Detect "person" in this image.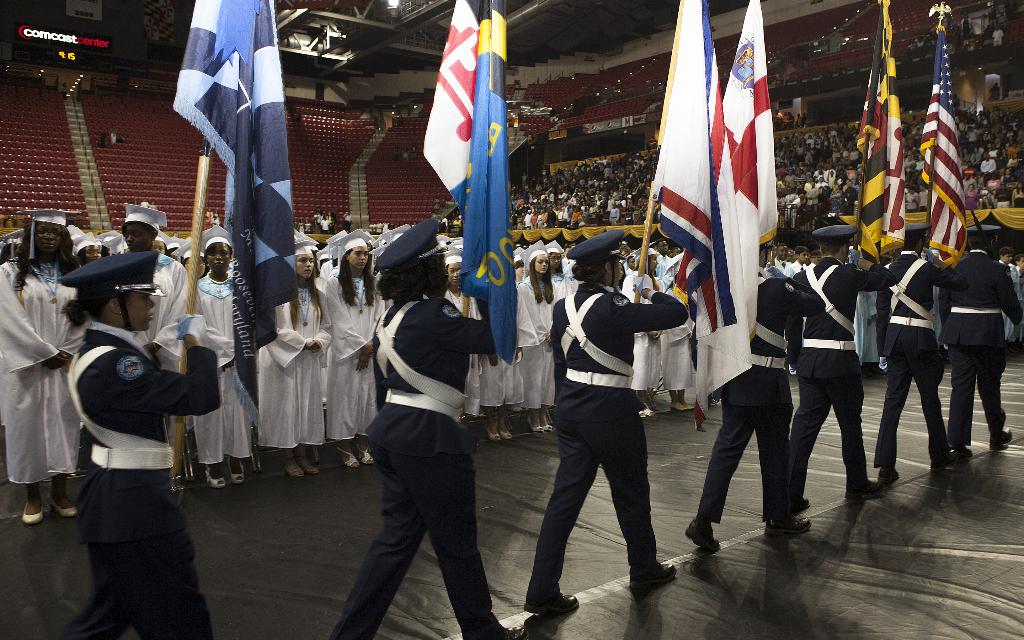
Detection: 785 224 893 507.
